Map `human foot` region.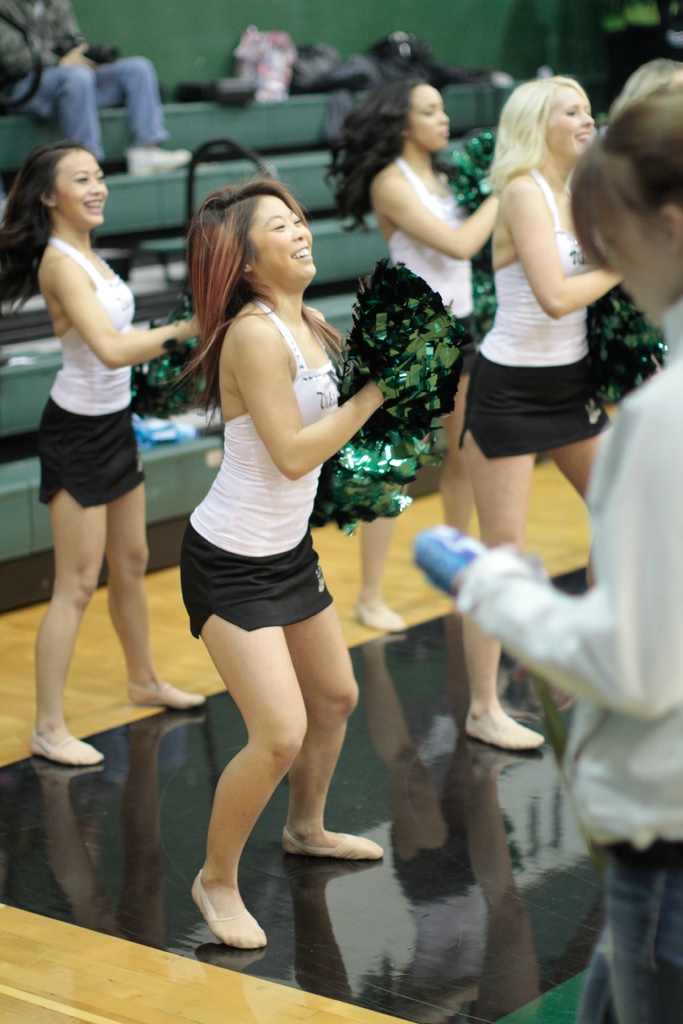
Mapped to 468:706:547:750.
